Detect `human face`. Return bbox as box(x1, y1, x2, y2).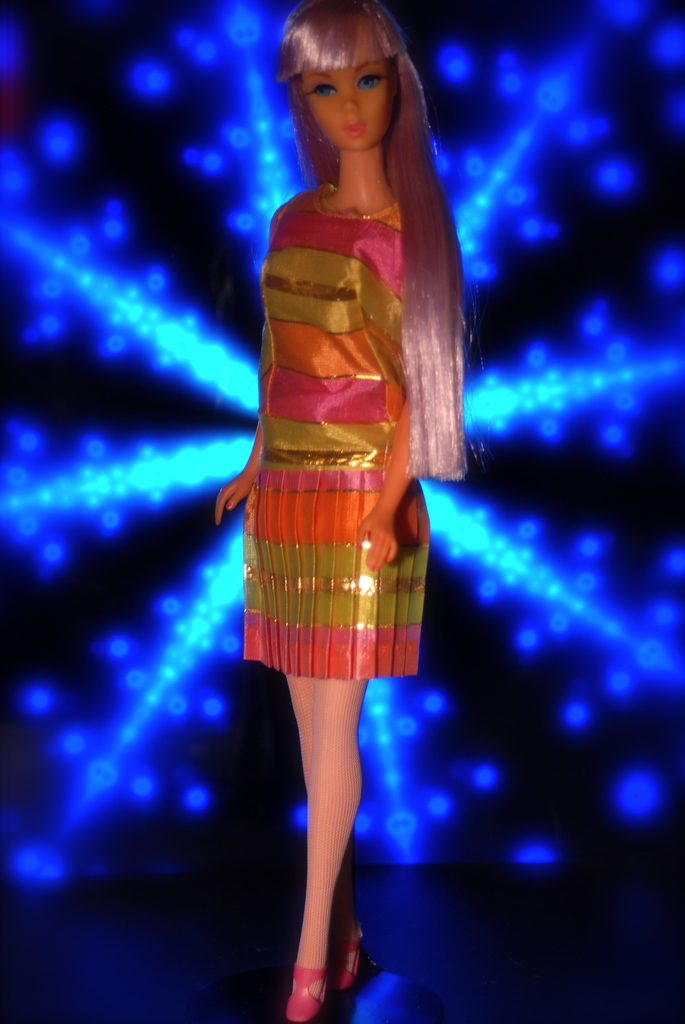
box(300, 55, 386, 147).
